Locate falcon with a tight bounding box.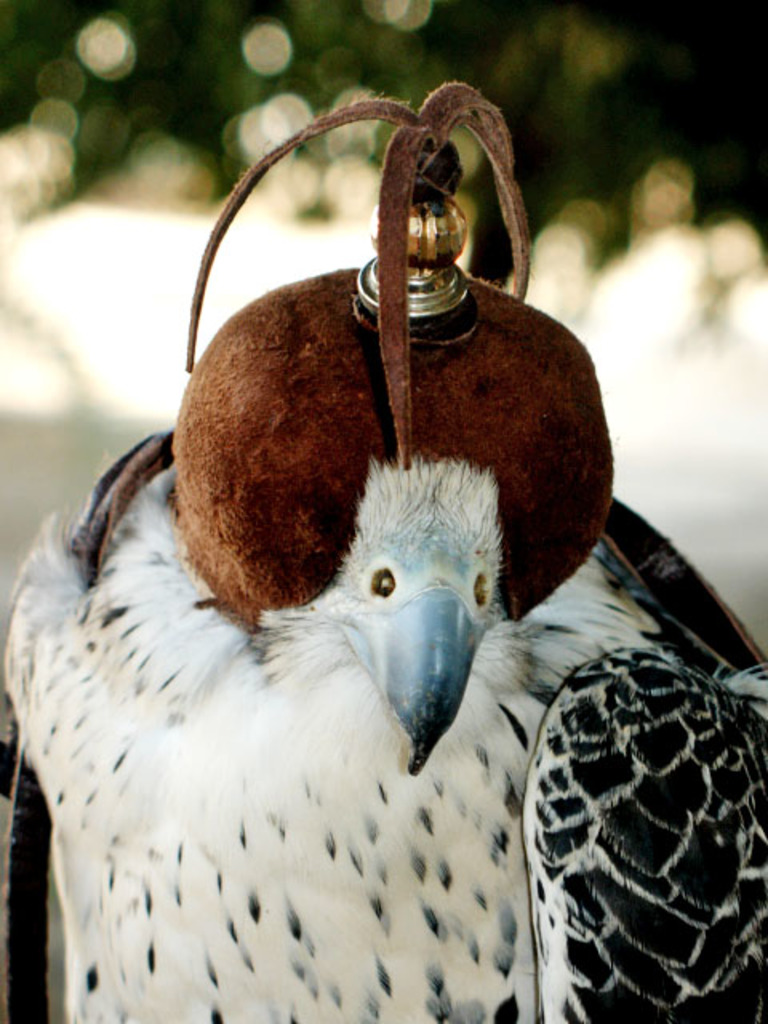
(x1=0, y1=86, x2=766, y2=1022).
